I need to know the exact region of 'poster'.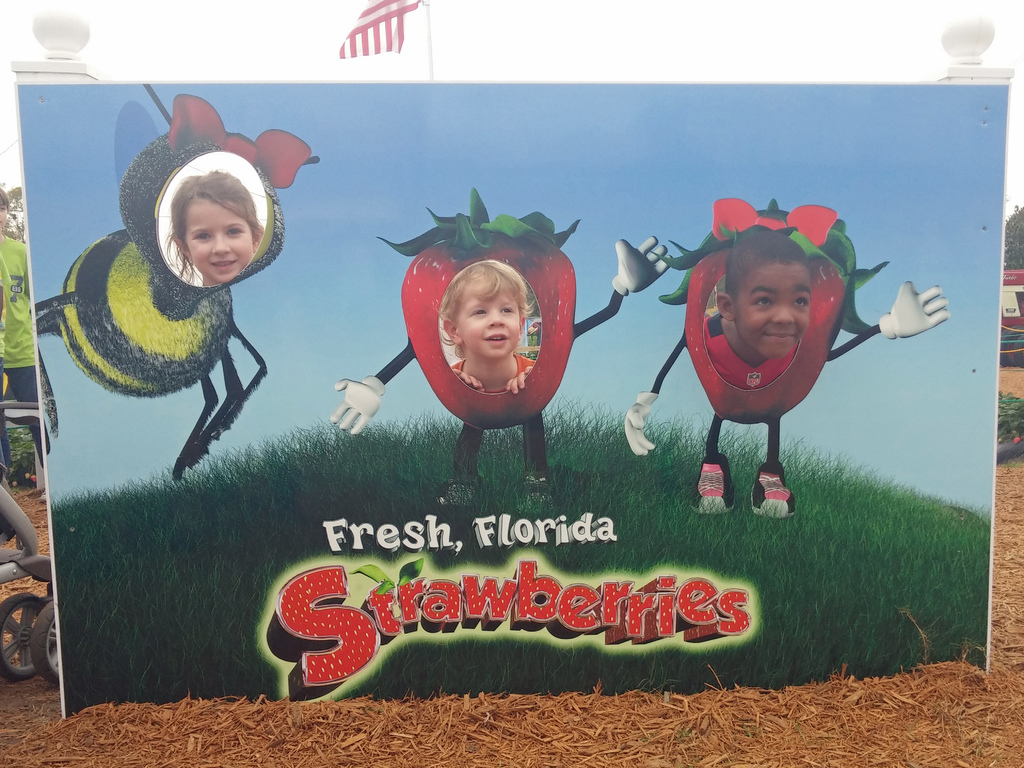
Region: bbox(17, 83, 1011, 715).
